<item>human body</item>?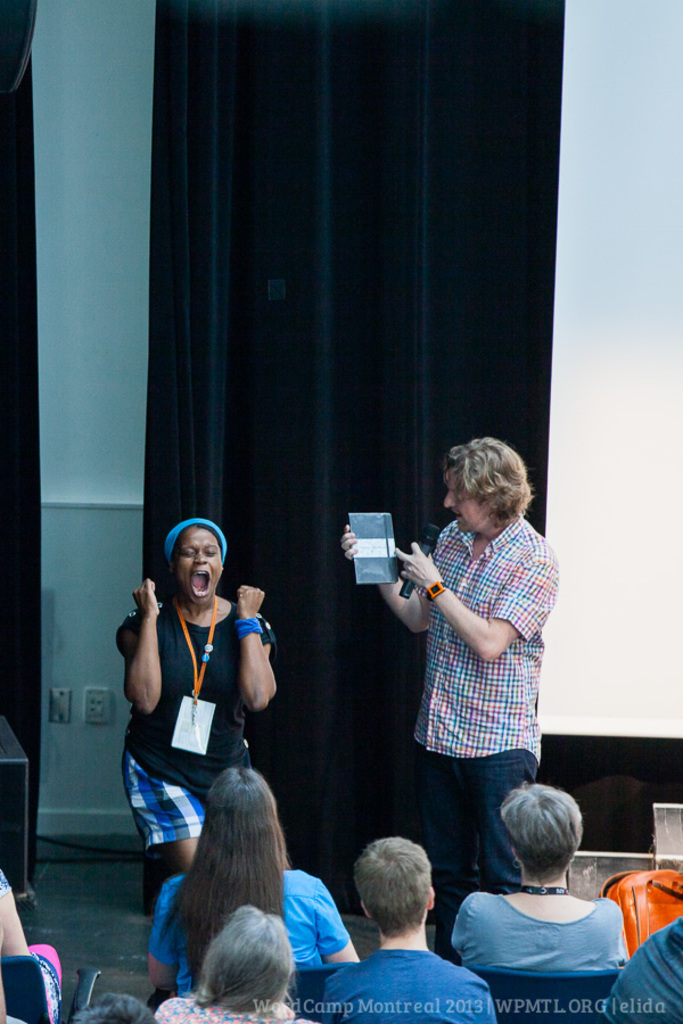
(342, 433, 559, 971)
